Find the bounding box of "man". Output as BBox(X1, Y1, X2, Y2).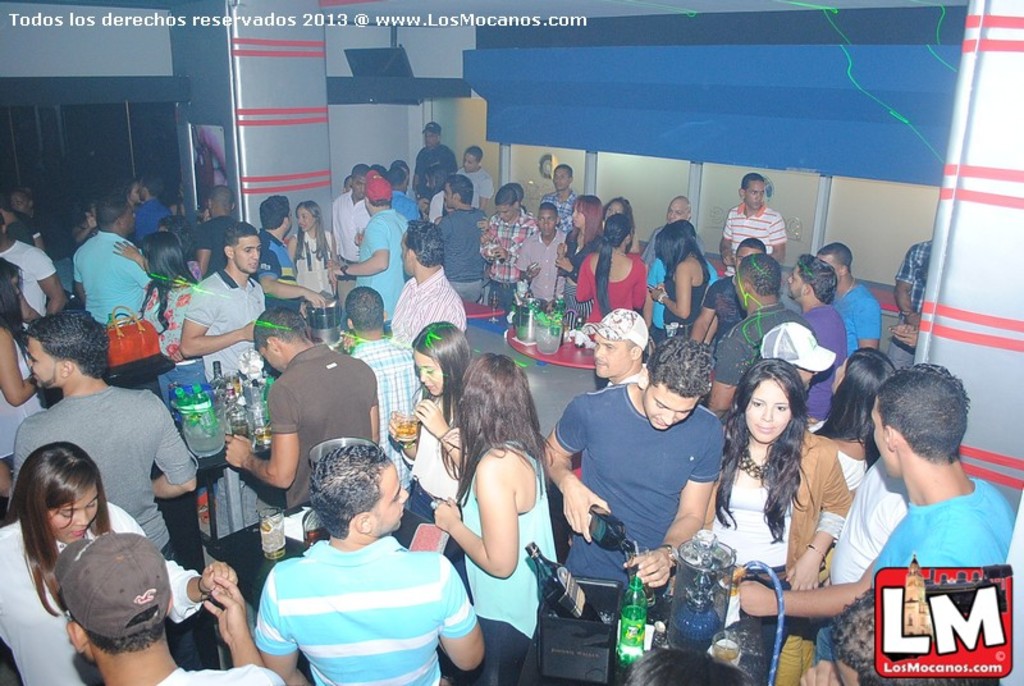
BBox(70, 192, 160, 326).
